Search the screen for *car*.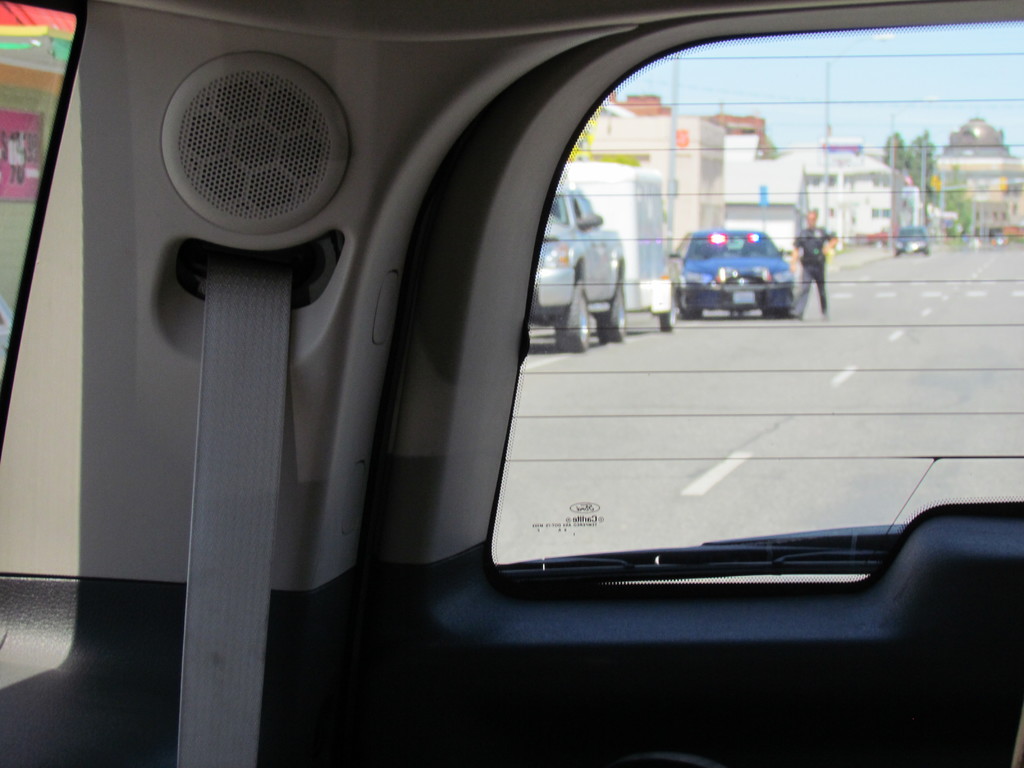
Found at x1=529, y1=183, x2=633, y2=355.
